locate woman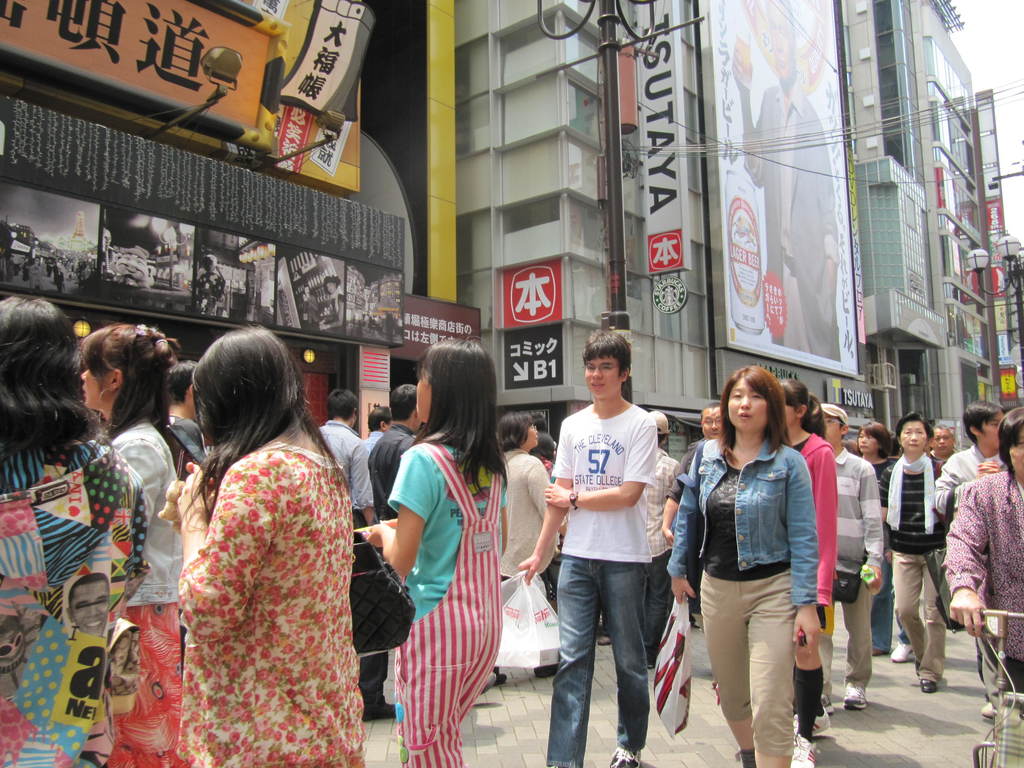
bbox=[872, 410, 943, 694]
